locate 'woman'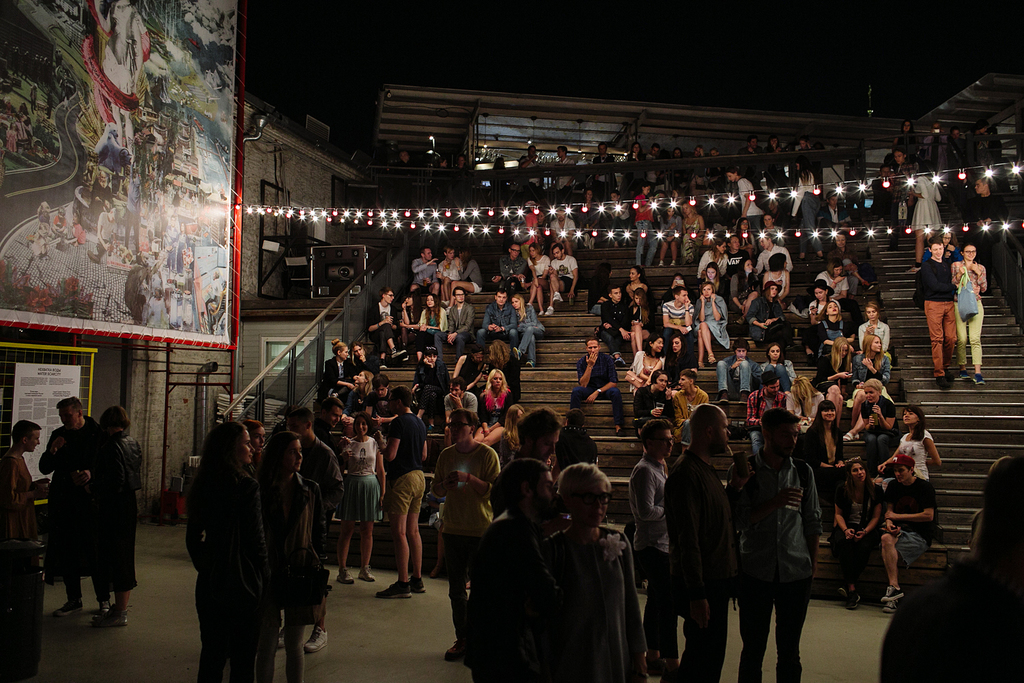
760/344/796/389
